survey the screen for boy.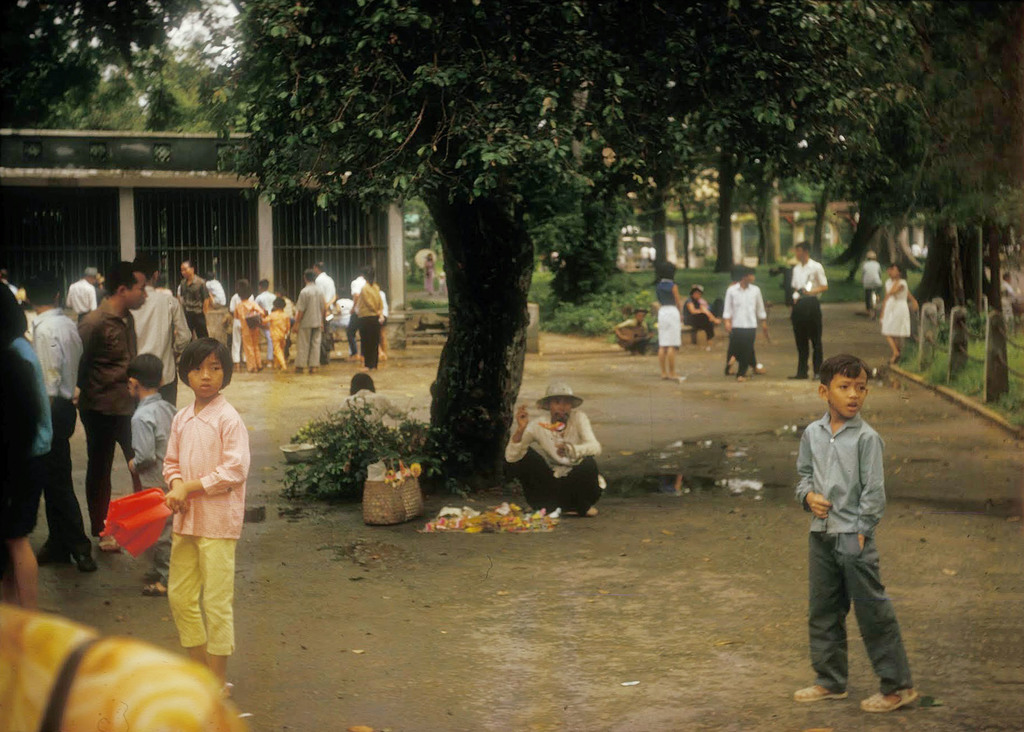
Survey found: <bbox>723, 265, 771, 381</bbox>.
